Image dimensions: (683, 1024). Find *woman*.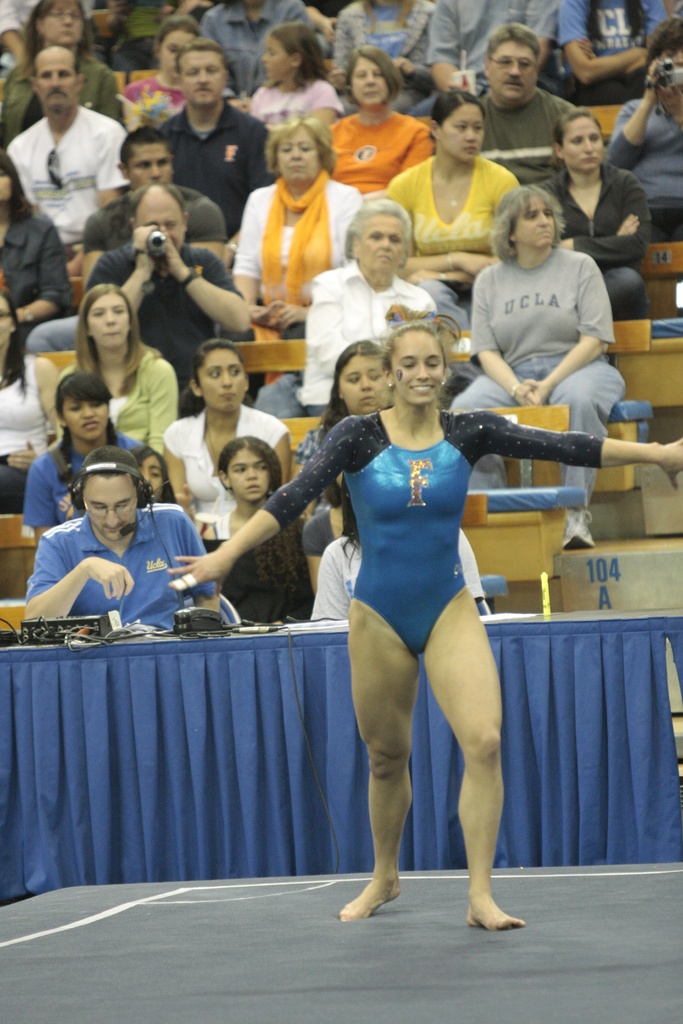
(0, 143, 71, 329).
